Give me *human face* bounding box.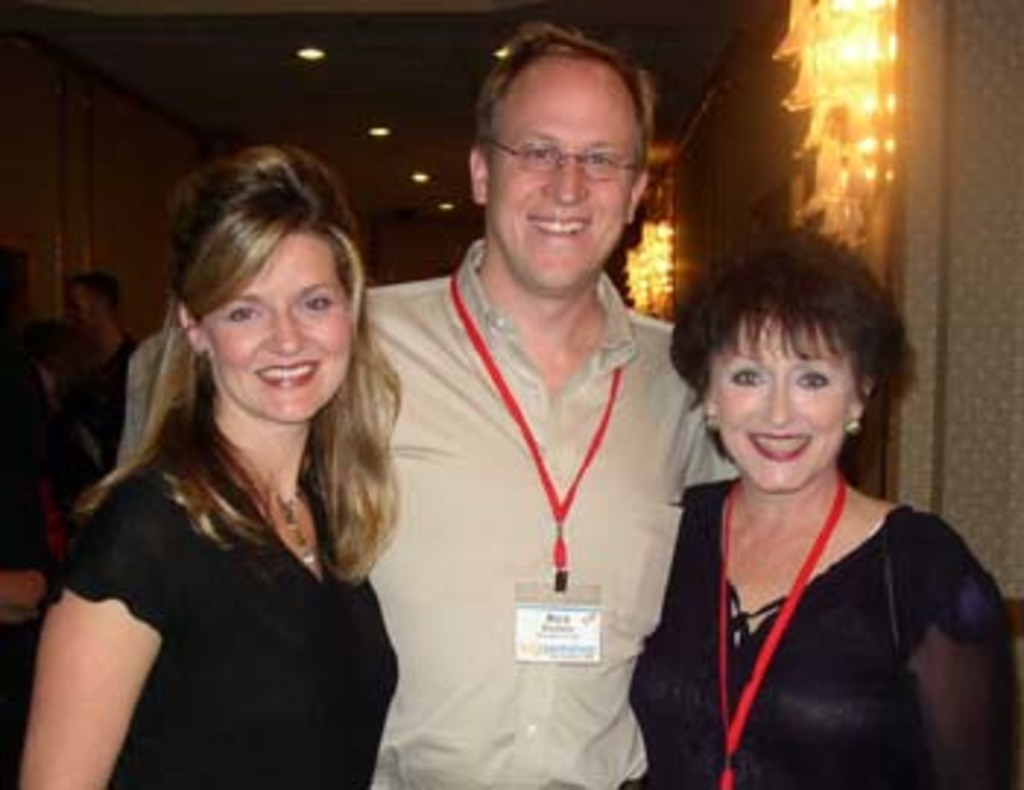
(left=717, top=316, right=854, bottom=492).
